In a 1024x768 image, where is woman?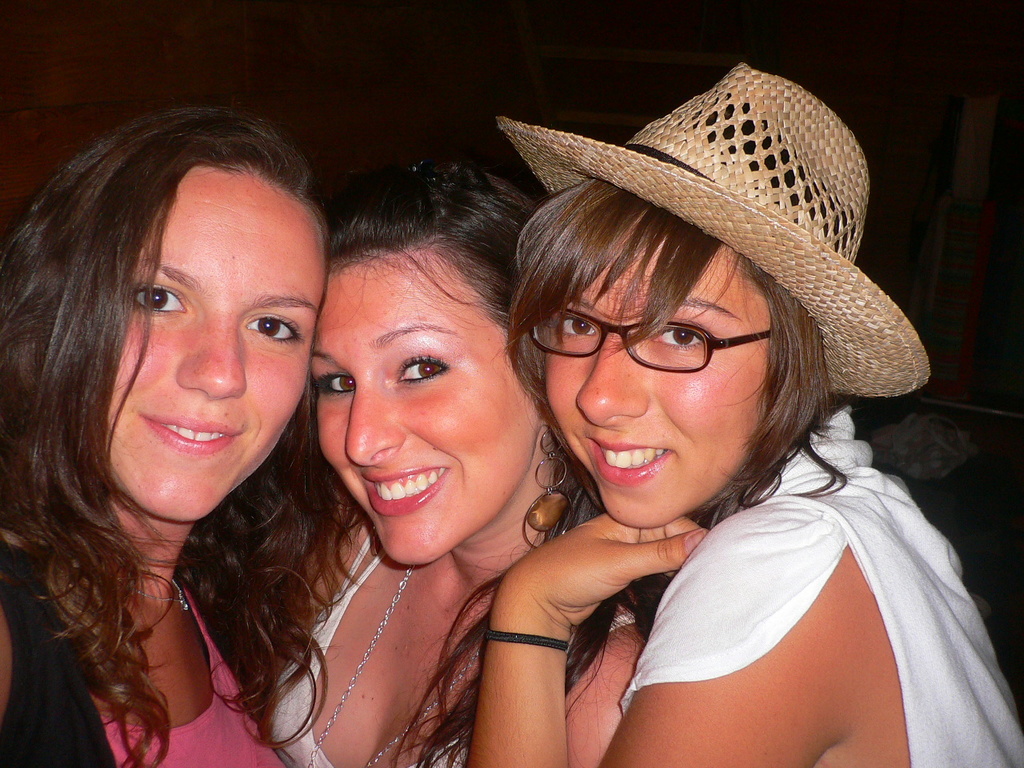
20:95:350:760.
